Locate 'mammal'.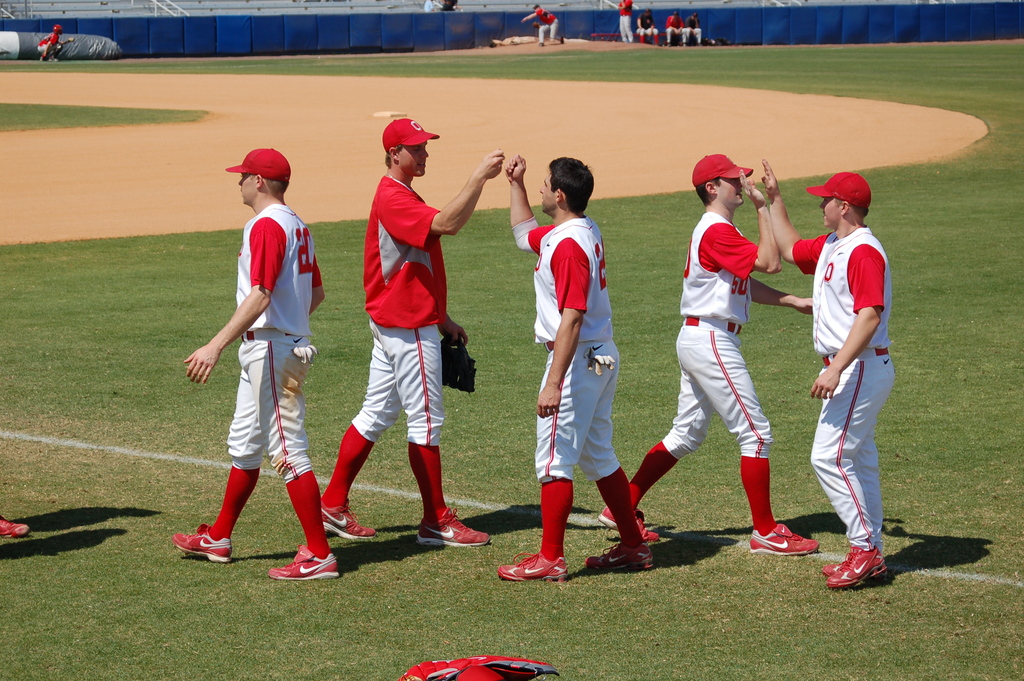
Bounding box: Rect(172, 145, 325, 583).
